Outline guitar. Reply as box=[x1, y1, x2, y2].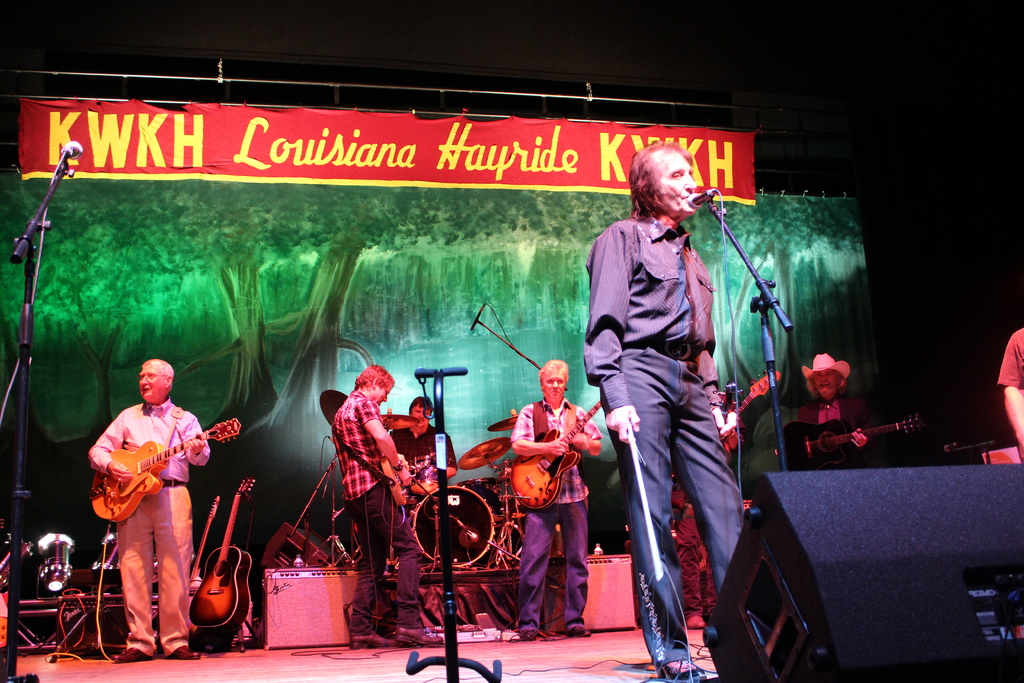
box=[778, 420, 926, 472].
